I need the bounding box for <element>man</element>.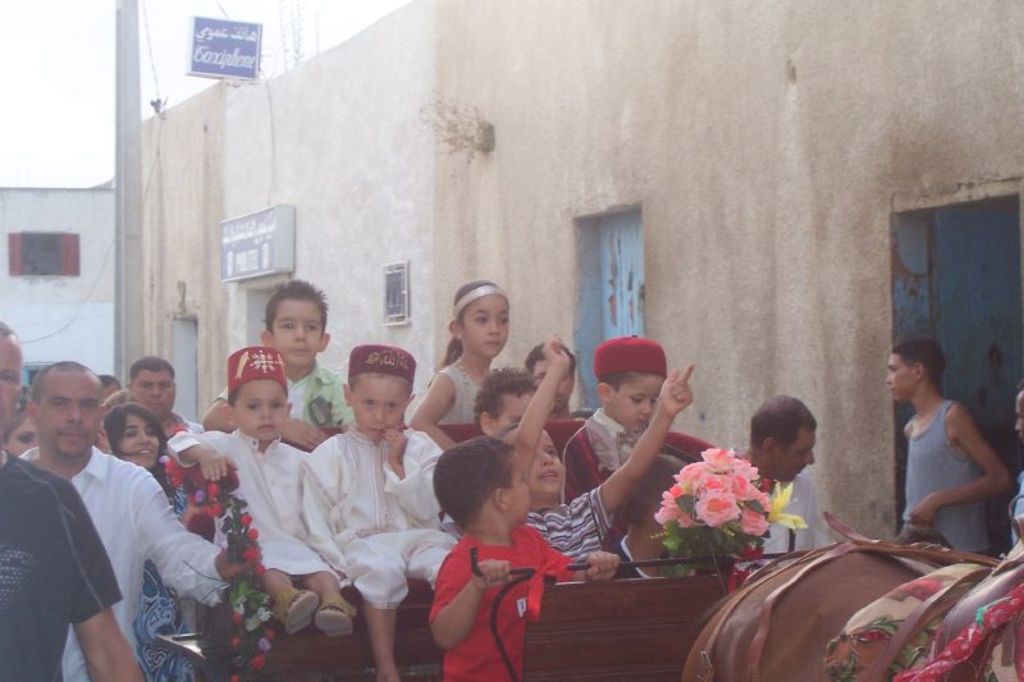
Here it is: (left=520, top=340, right=581, bottom=416).
